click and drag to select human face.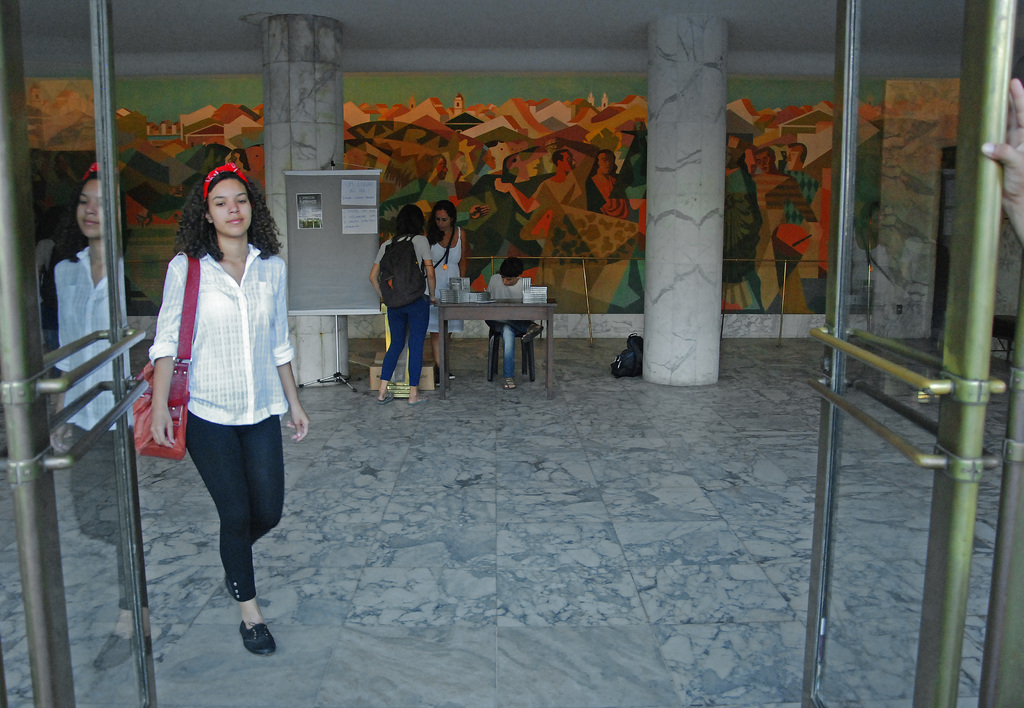
Selection: <region>786, 145, 803, 171</region>.
